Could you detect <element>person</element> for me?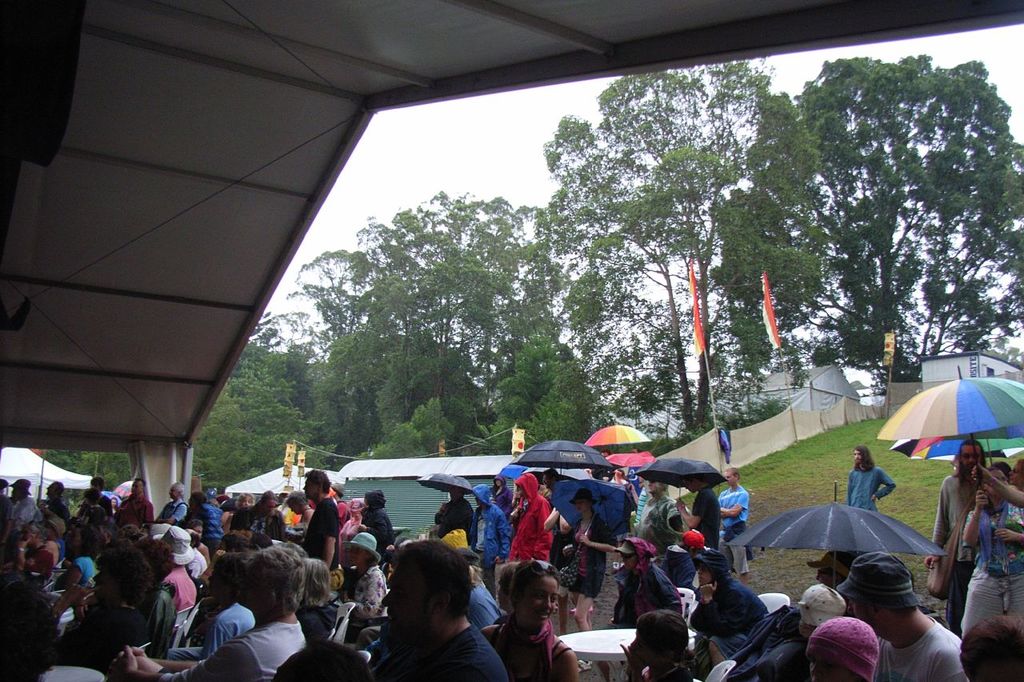
Detection result: x1=621 y1=607 x2=701 y2=681.
